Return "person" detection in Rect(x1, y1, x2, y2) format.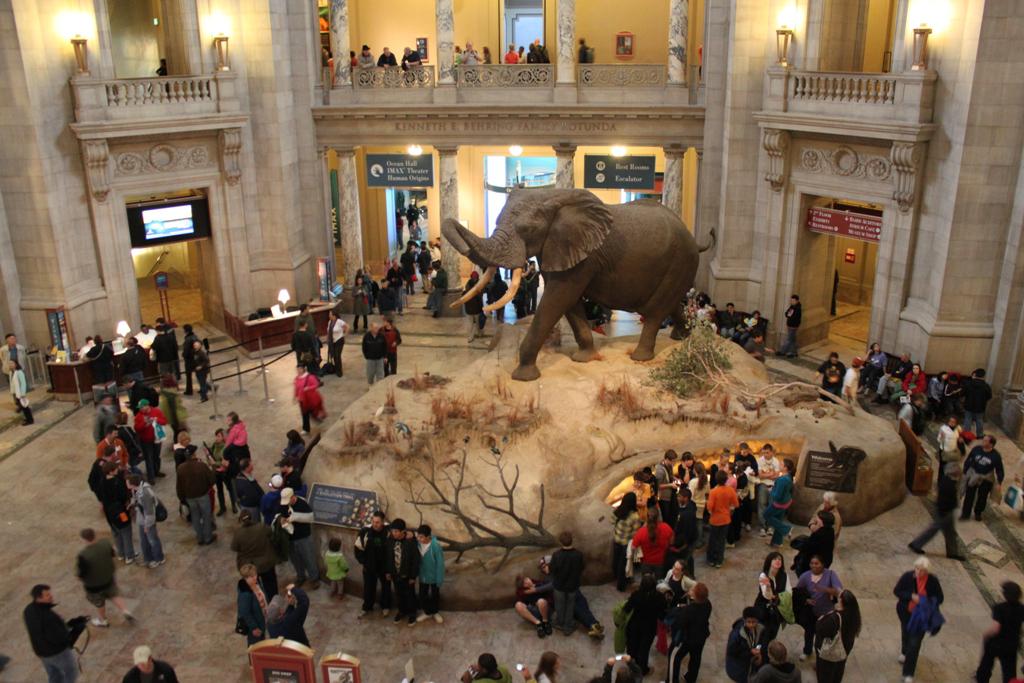
Rect(809, 584, 863, 676).
